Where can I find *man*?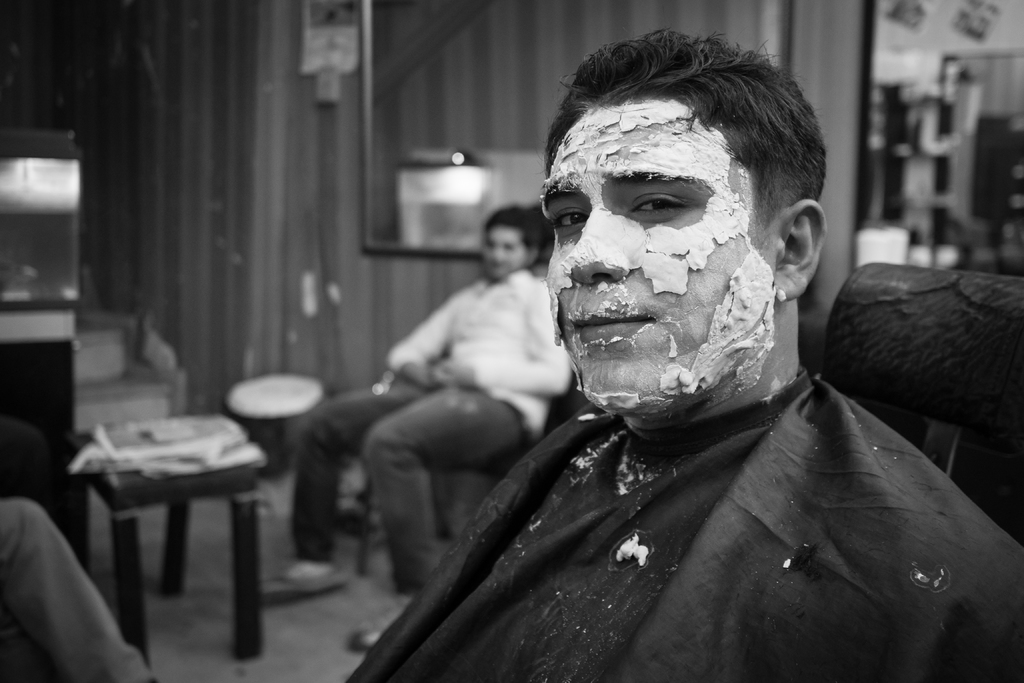
You can find it at pyautogui.locateOnScreen(268, 202, 580, 651).
